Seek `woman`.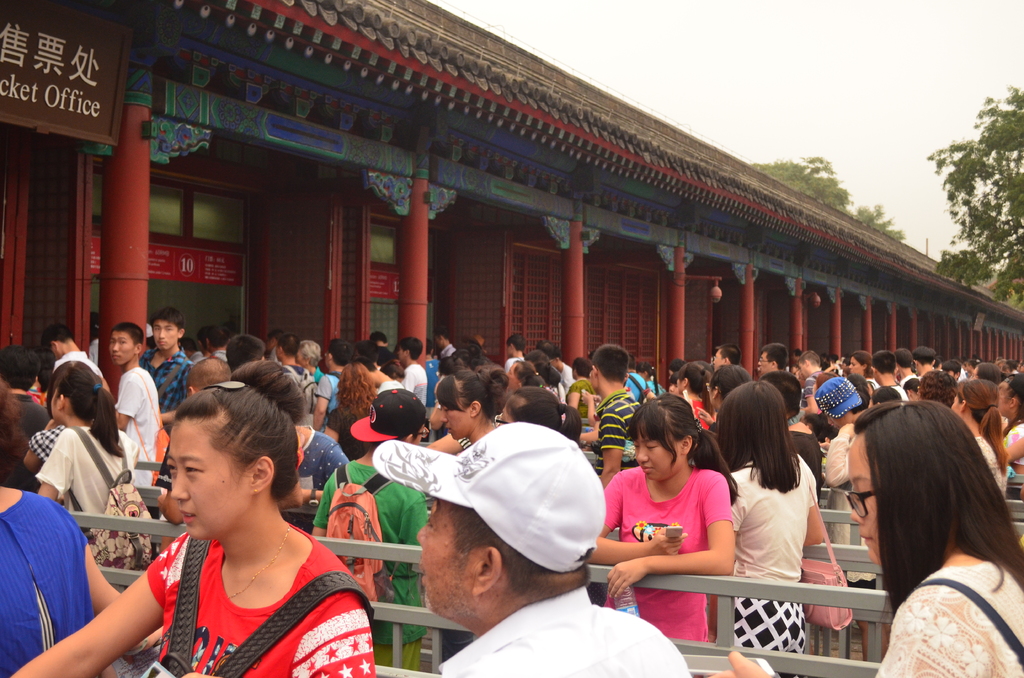
563:360:602:416.
